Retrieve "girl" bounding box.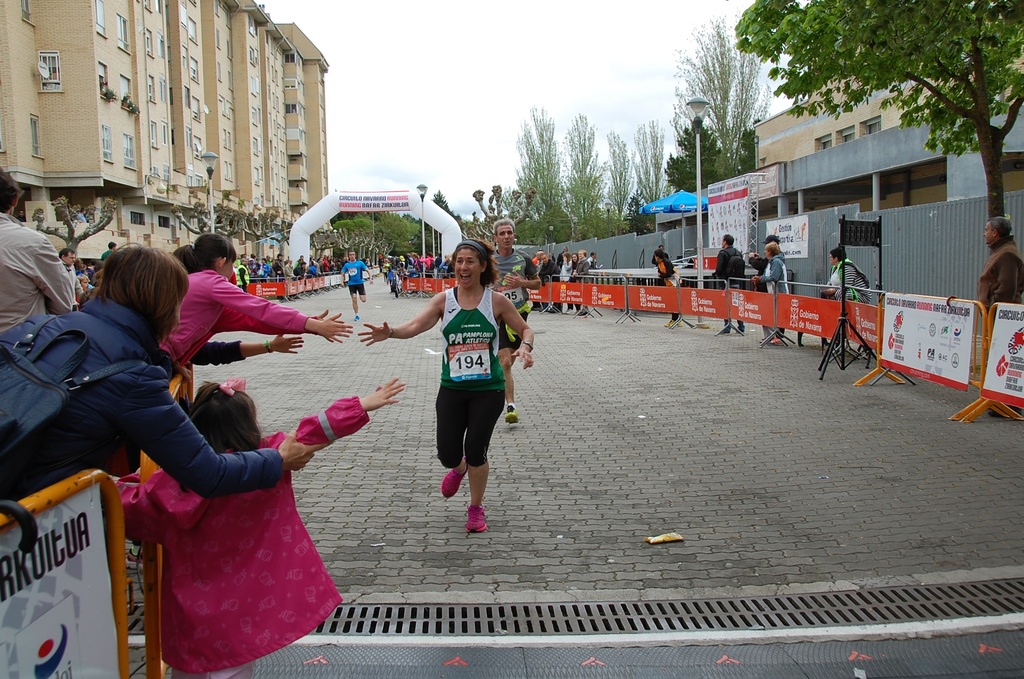
Bounding box: locate(0, 240, 332, 495).
